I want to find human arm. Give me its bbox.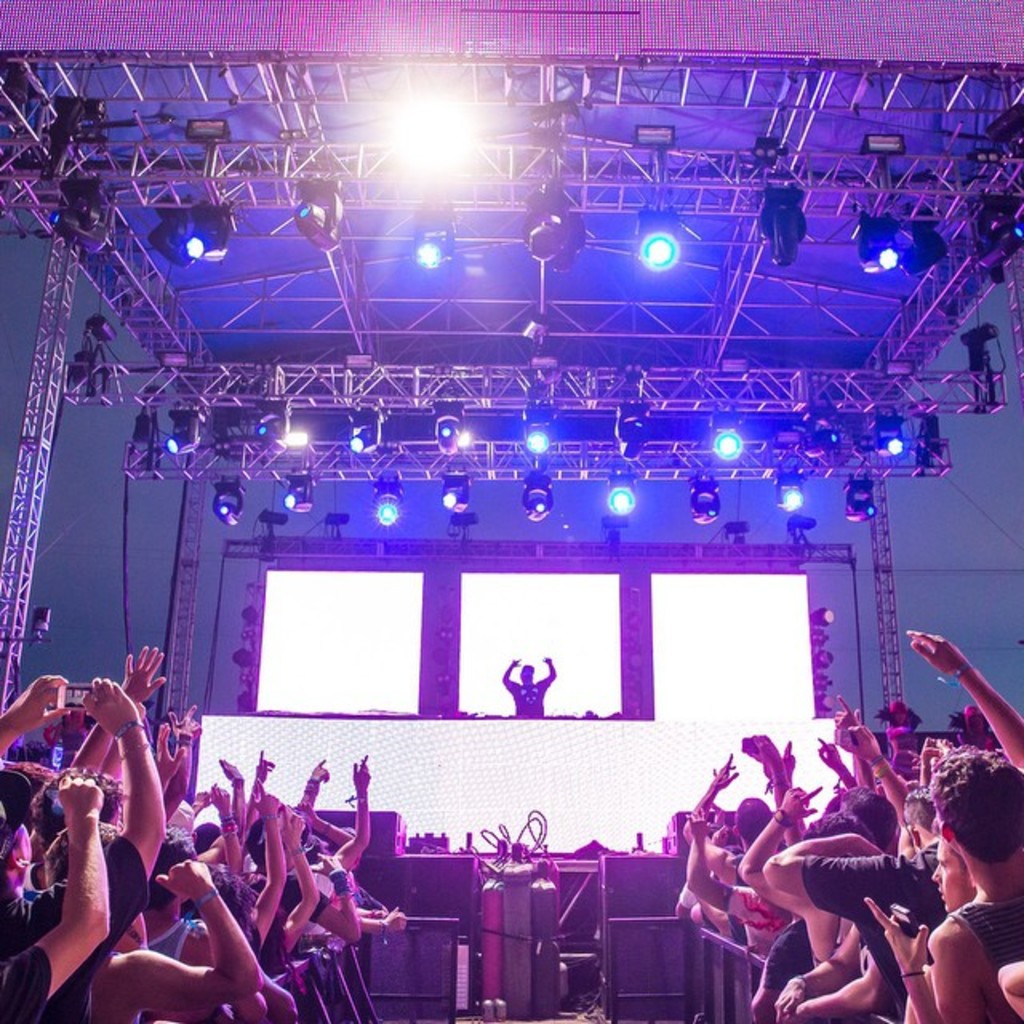
<region>150, 717, 194, 792</region>.
